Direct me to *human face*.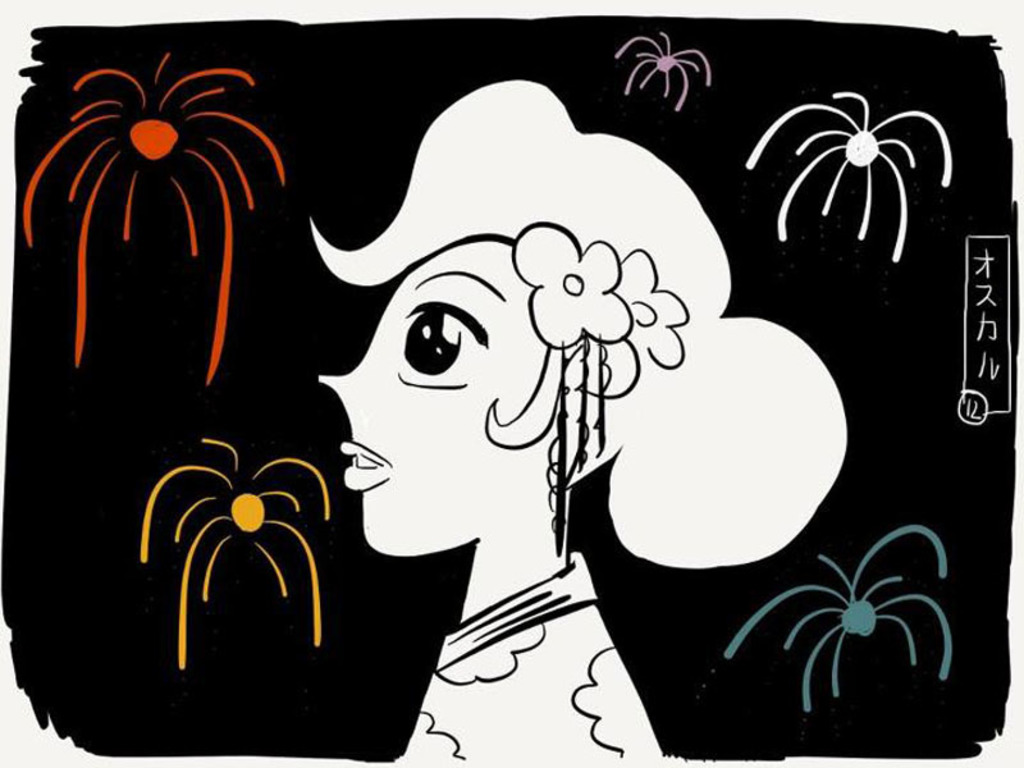
Direction: box=[317, 238, 550, 554].
